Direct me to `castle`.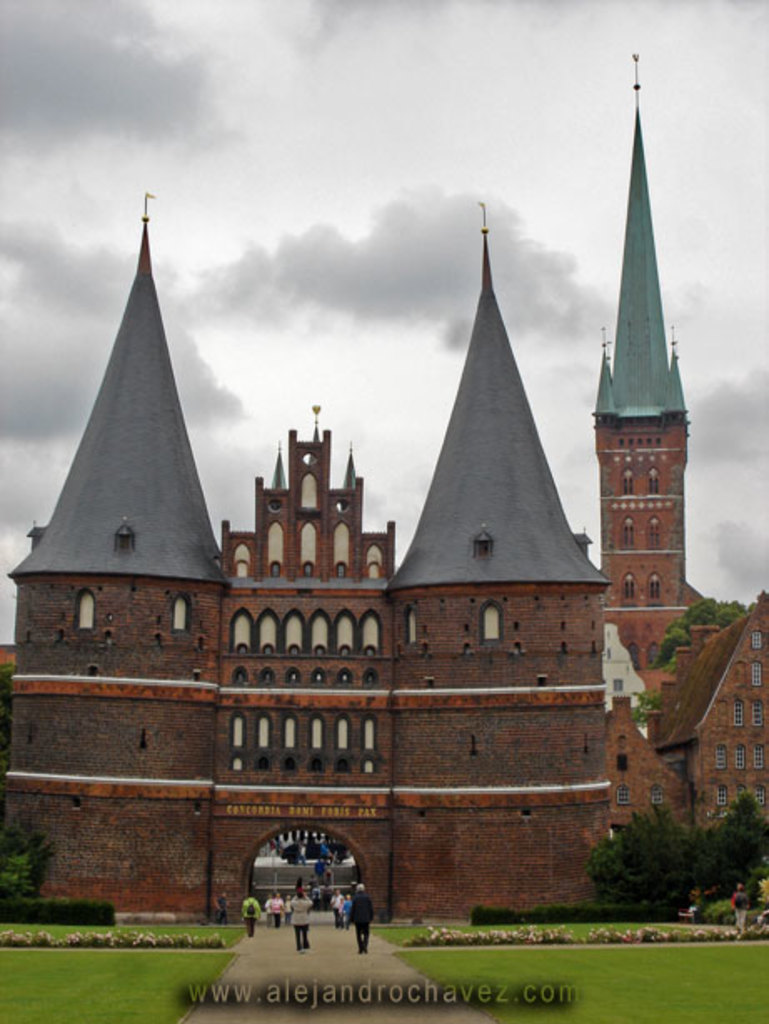
Direction: l=0, t=48, r=767, b=922.
